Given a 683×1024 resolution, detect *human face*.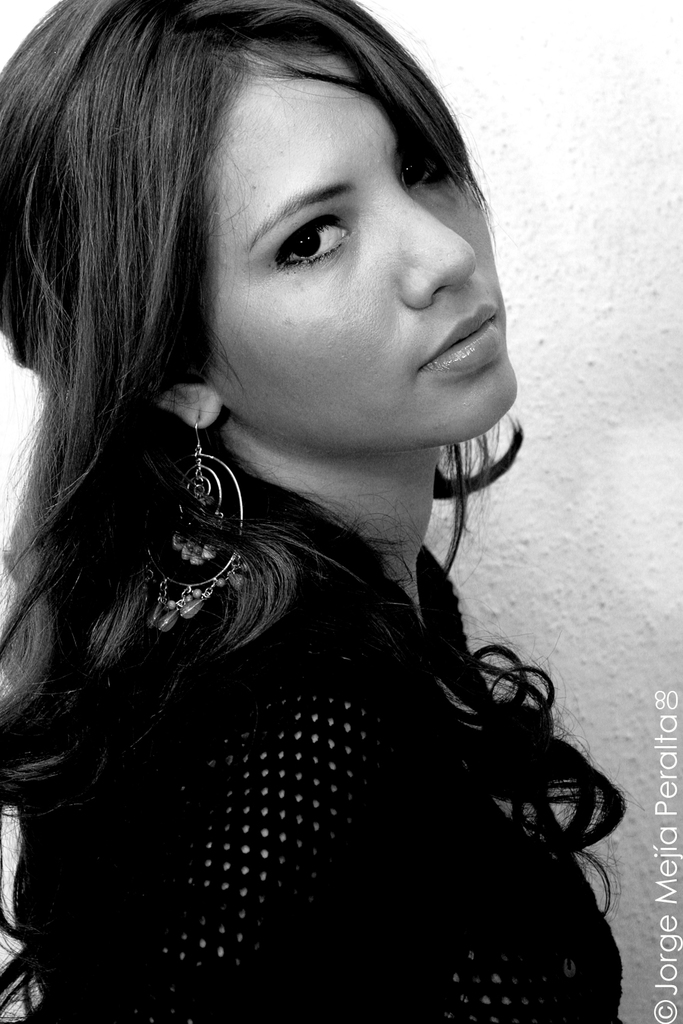
208, 27, 521, 447.
